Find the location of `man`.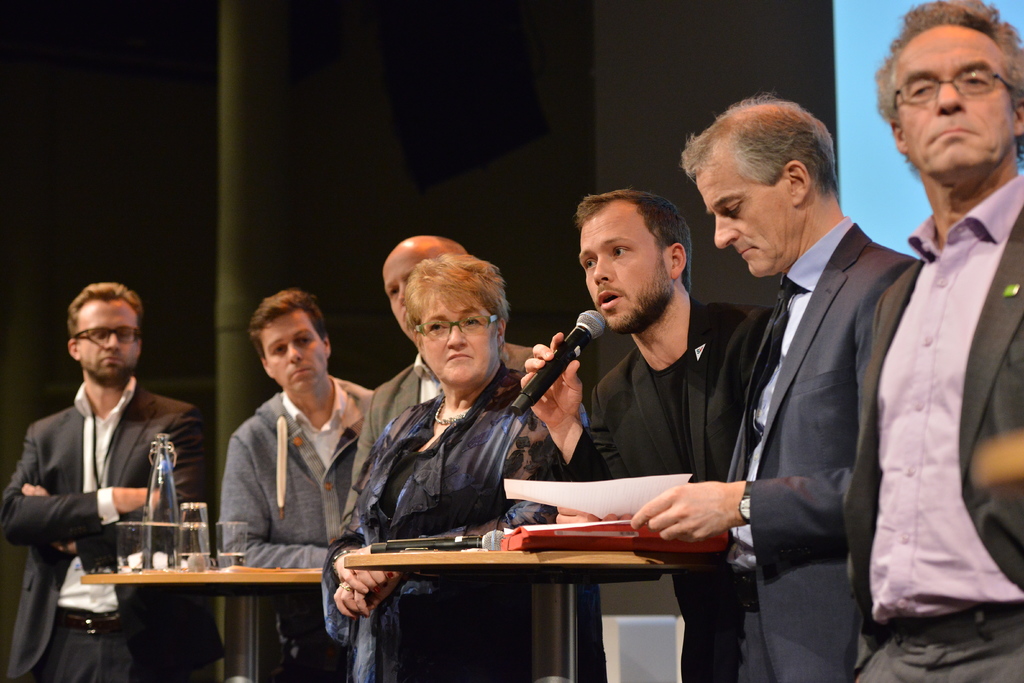
Location: 222:285:378:682.
